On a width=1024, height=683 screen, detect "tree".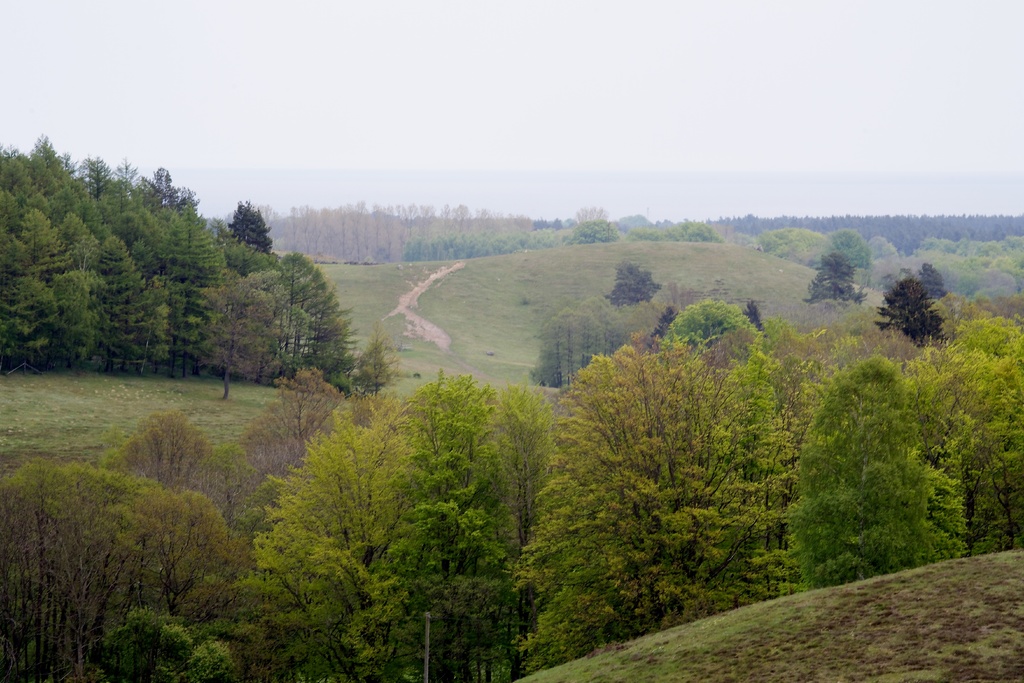
region(475, 206, 492, 248).
